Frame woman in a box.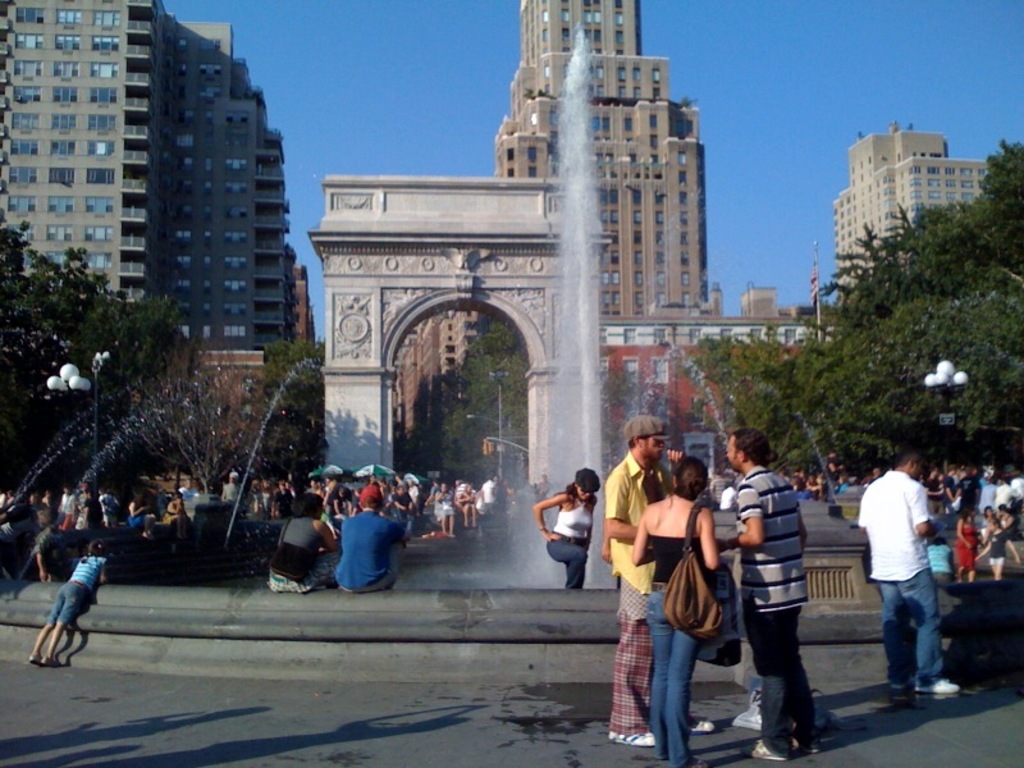
[left=632, top=454, right=723, bottom=767].
